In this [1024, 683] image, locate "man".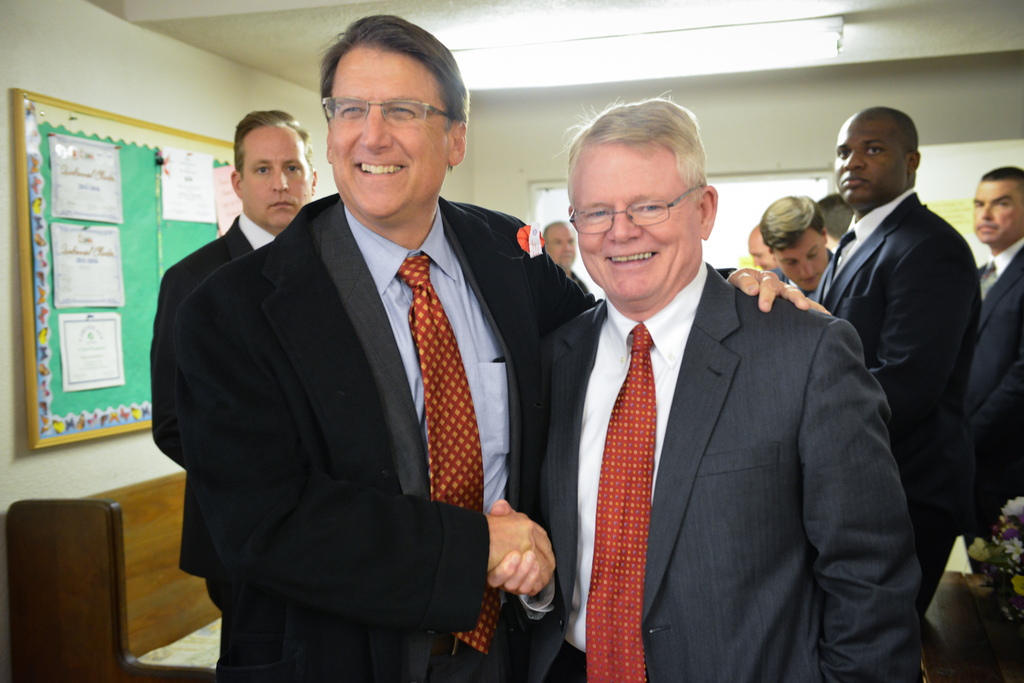
Bounding box: [144,106,324,584].
